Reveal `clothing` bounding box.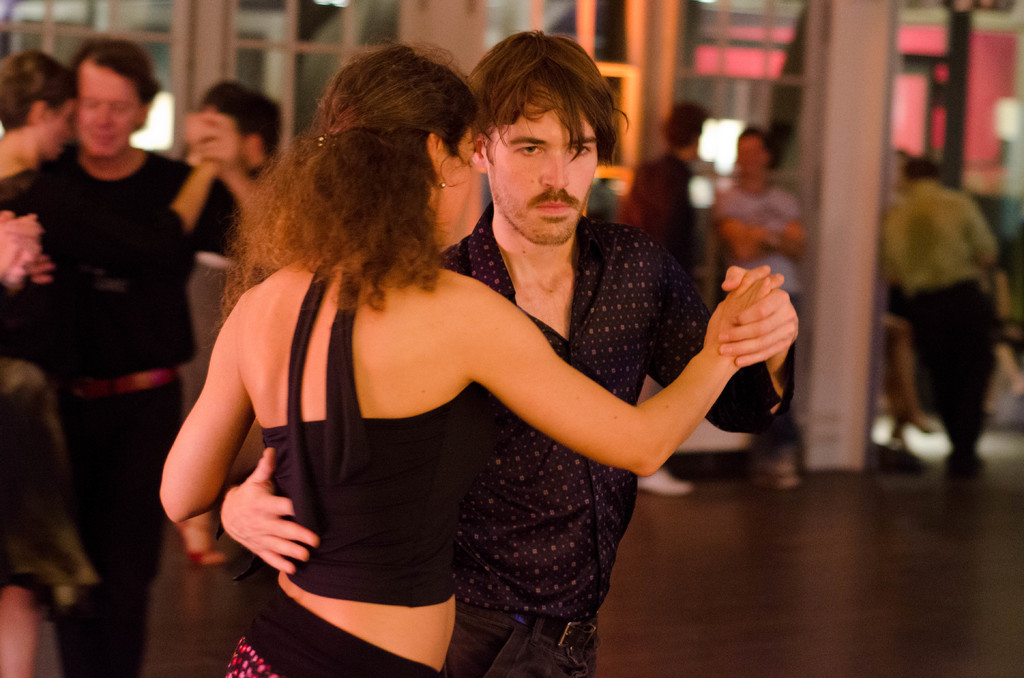
Revealed: {"x1": 0, "y1": 156, "x2": 228, "y2": 677}.
